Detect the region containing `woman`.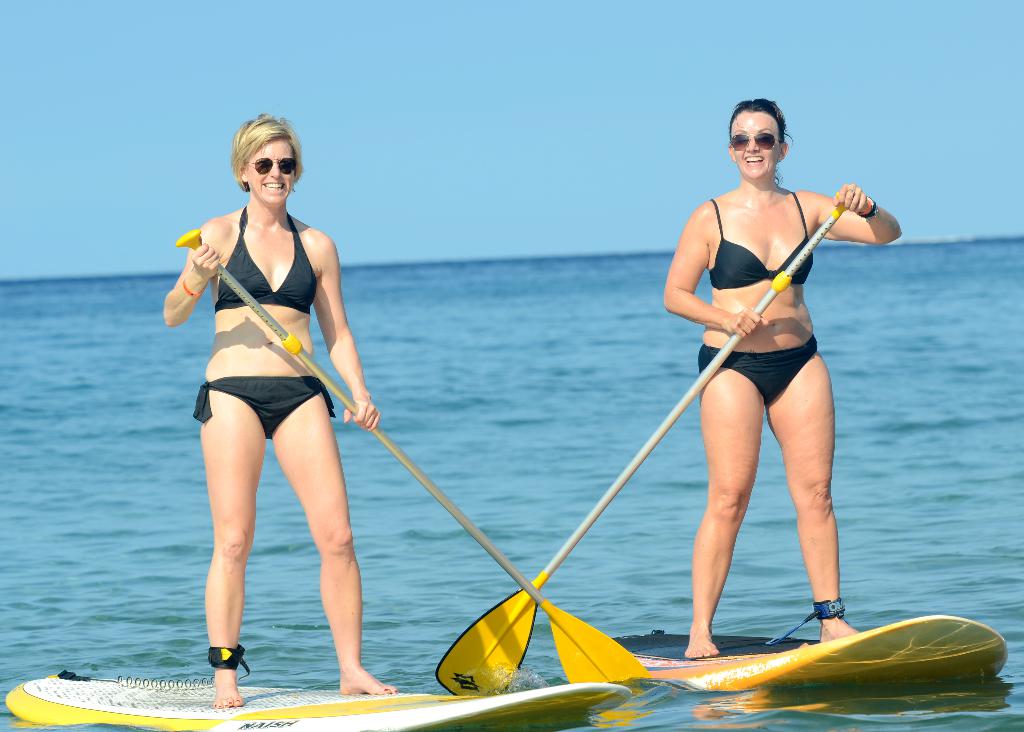
157/115/406/715.
